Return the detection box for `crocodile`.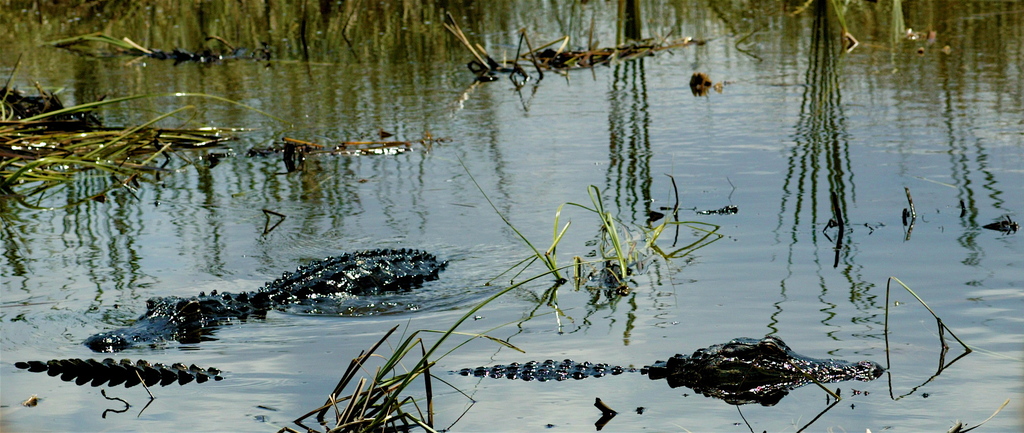
detection(85, 248, 450, 354).
